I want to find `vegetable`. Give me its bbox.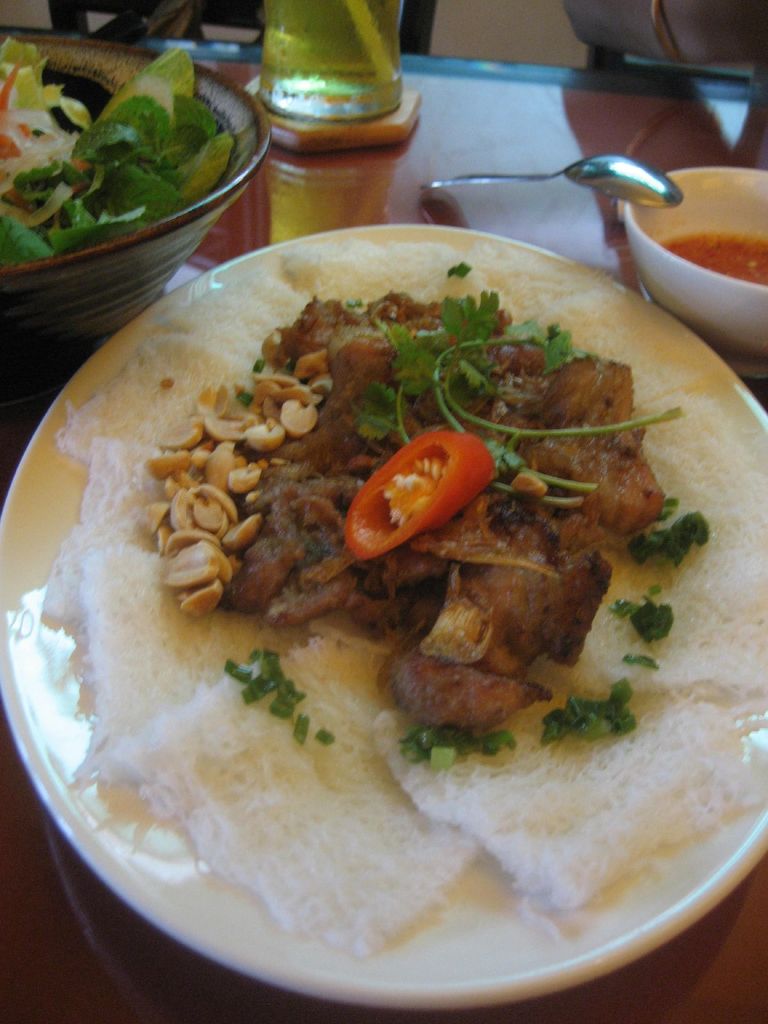
x1=355, y1=300, x2=628, y2=460.
